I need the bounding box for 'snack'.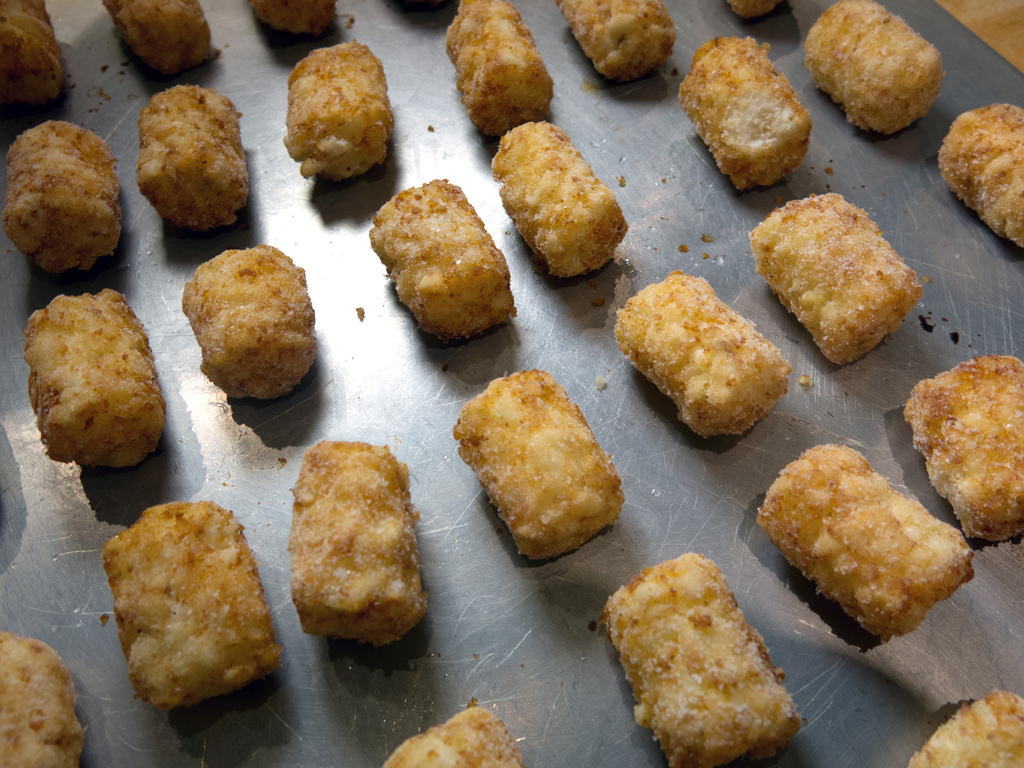
Here it is: detection(600, 557, 806, 767).
